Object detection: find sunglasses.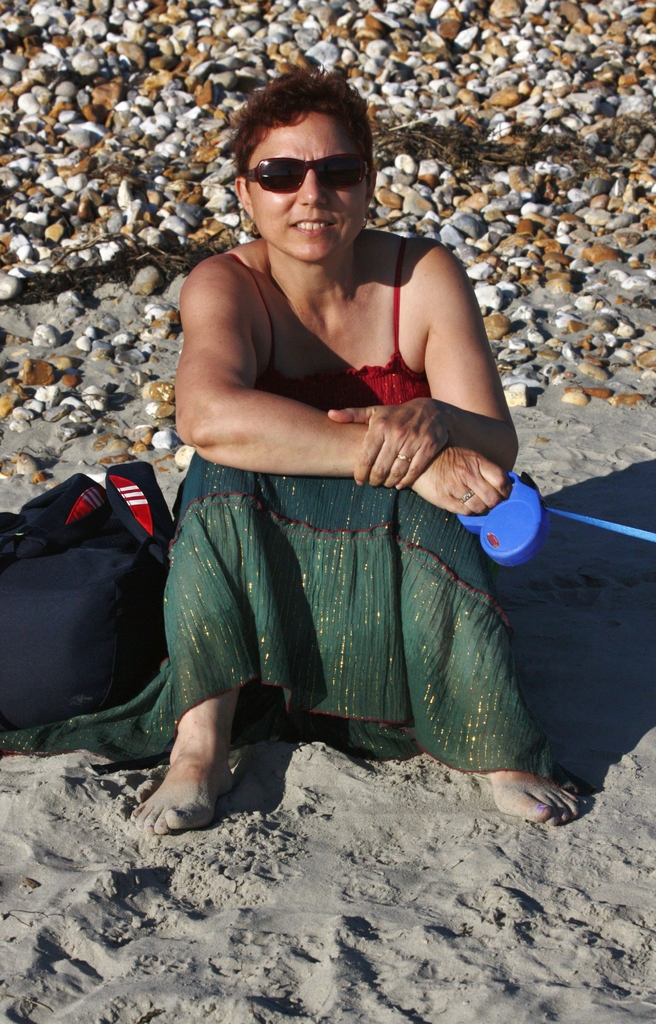
{"x1": 241, "y1": 143, "x2": 366, "y2": 192}.
